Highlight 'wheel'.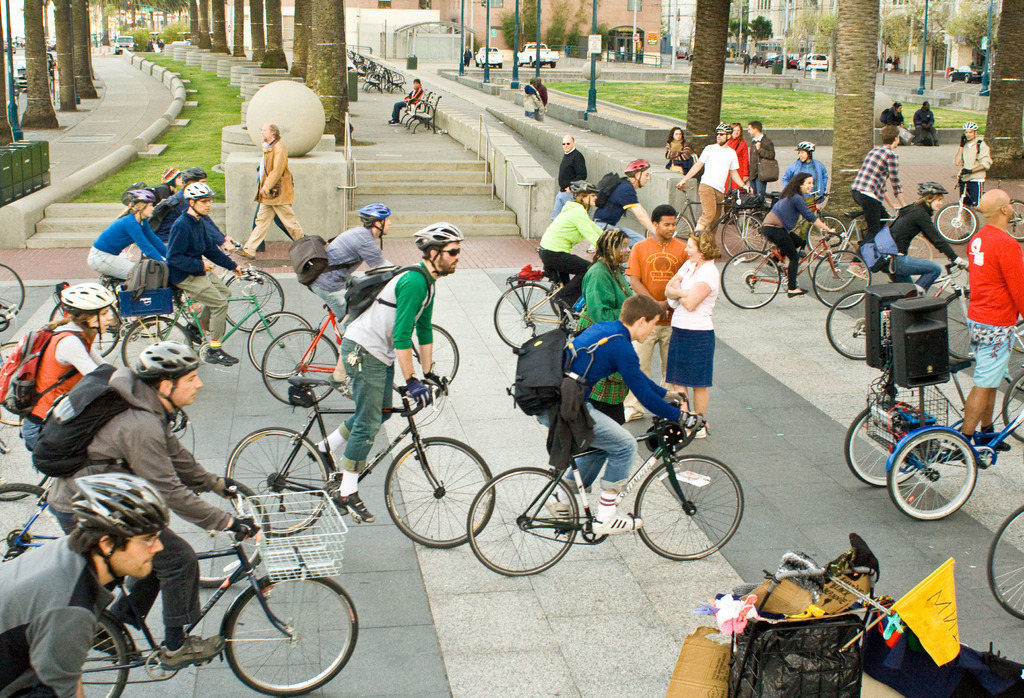
Highlighted region: (x1=0, y1=261, x2=26, y2=325).
